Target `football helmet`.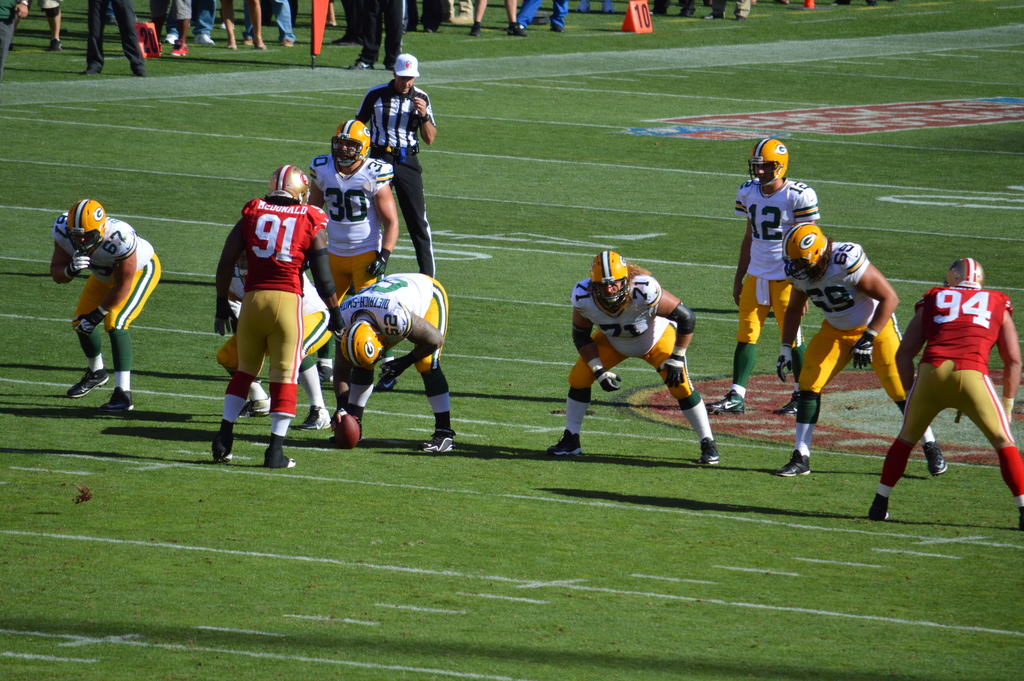
Target region: [x1=68, y1=199, x2=106, y2=255].
